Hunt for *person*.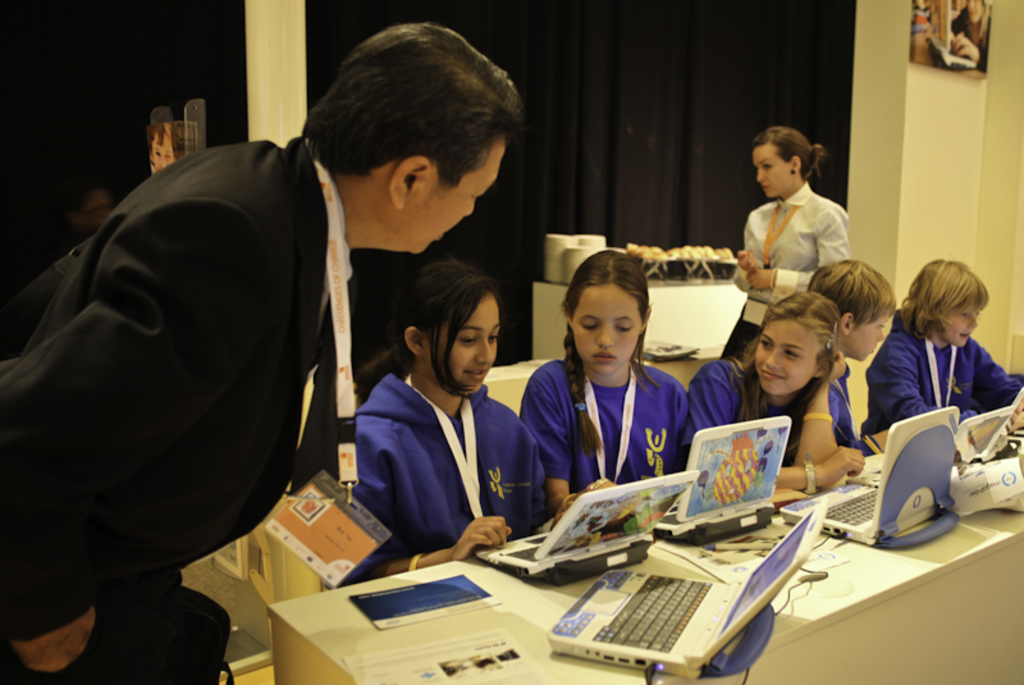
Hunted down at <region>147, 119, 175, 178</region>.
